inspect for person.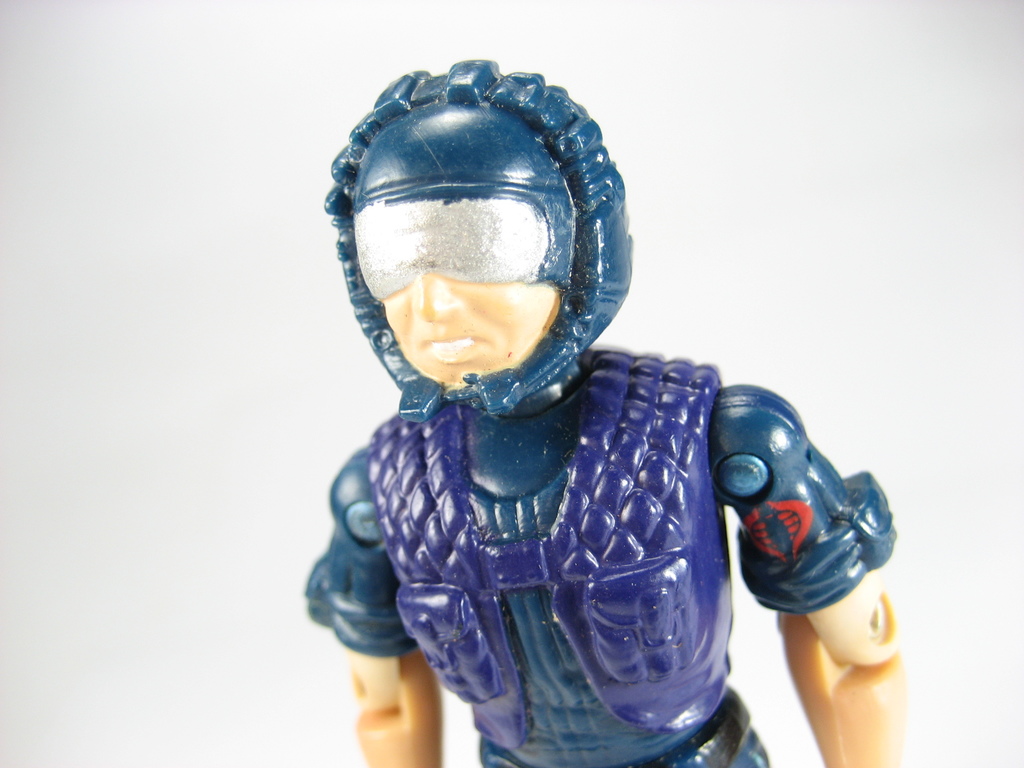
Inspection: (282,60,894,729).
